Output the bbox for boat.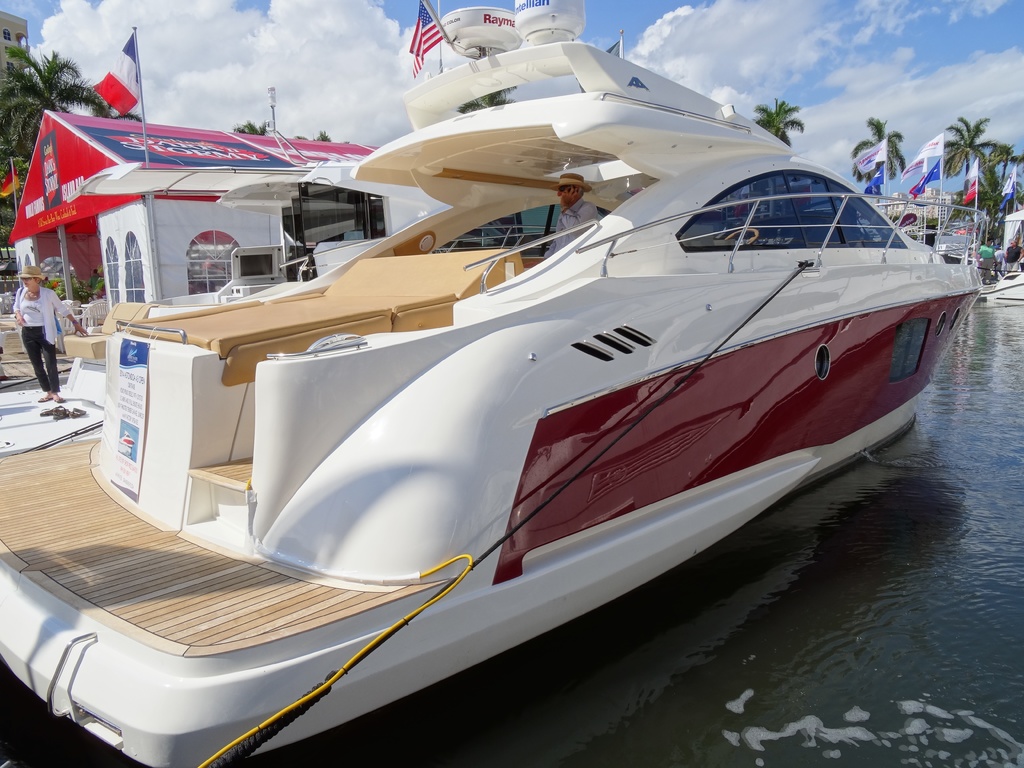
{"left": 33, "top": 51, "right": 993, "bottom": 732}.
